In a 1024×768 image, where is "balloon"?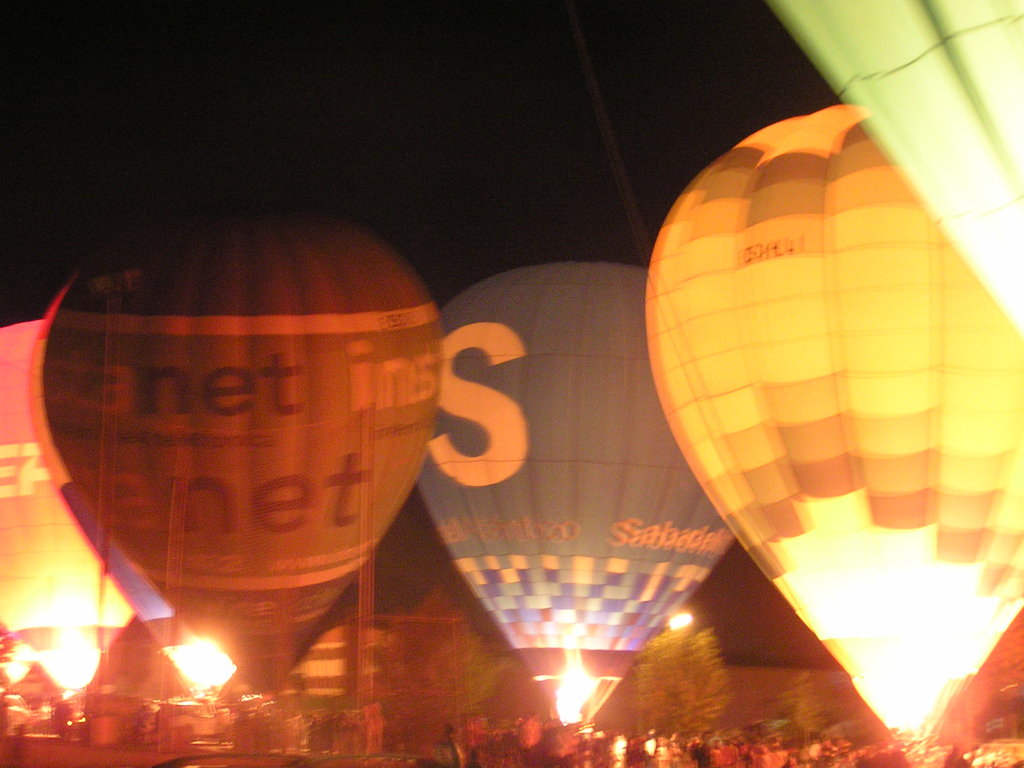
[left=769, top=0, right=1023, bottom=339].
